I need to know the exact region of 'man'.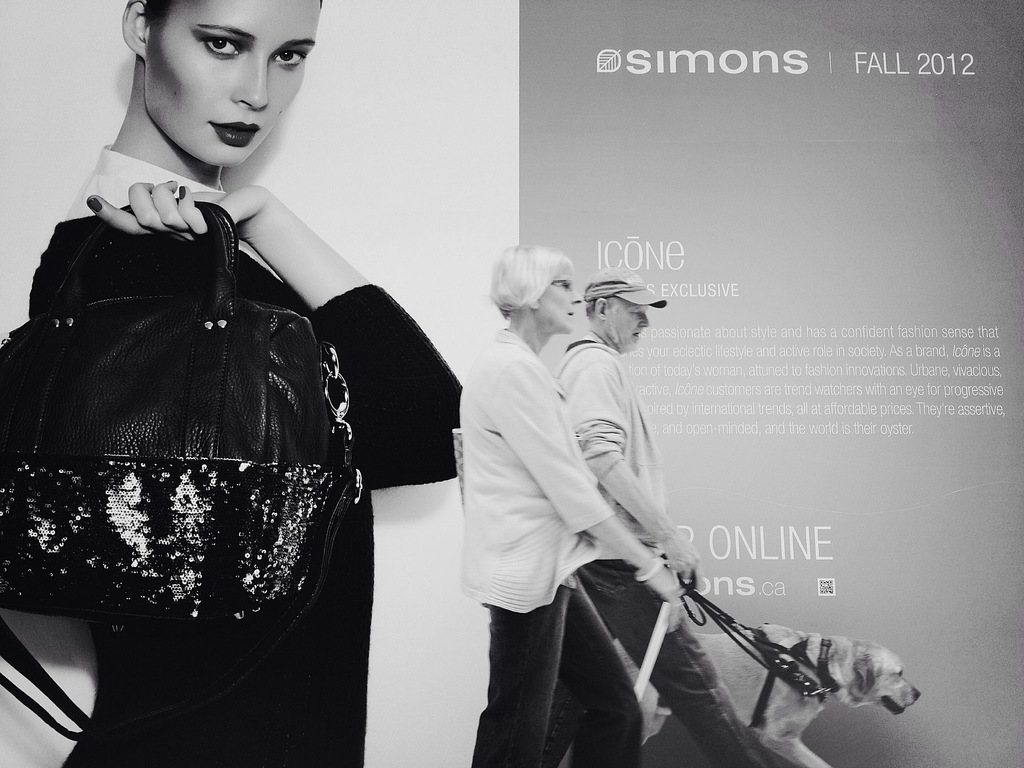
Region: [532,266,769,767].
